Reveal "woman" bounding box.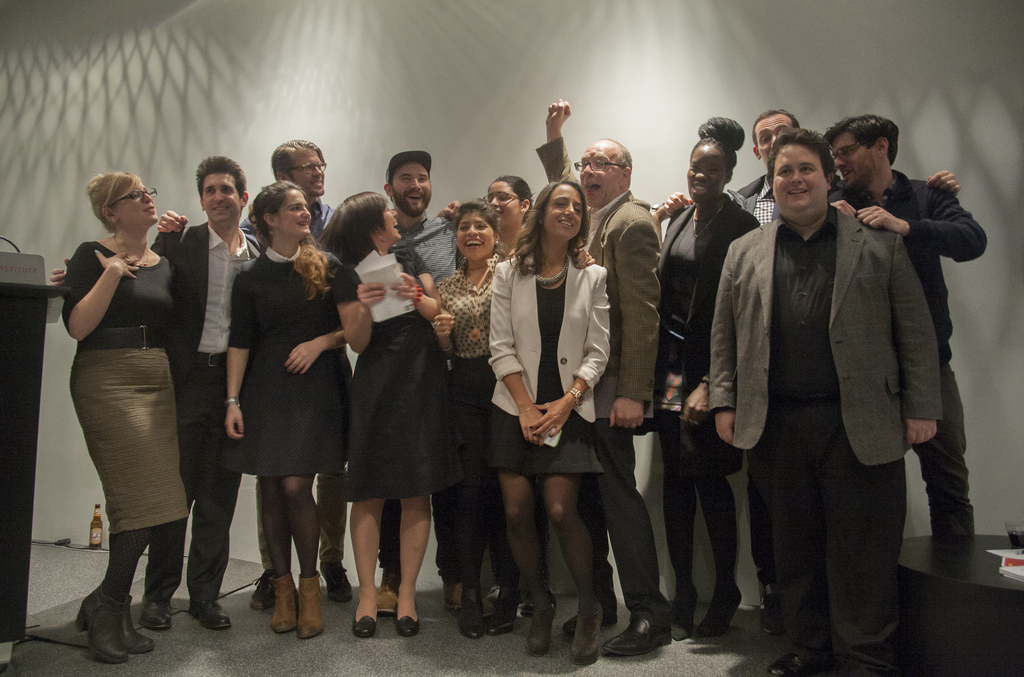
Revealed: (x1=431, y1=200, x2=600, y2=638).
